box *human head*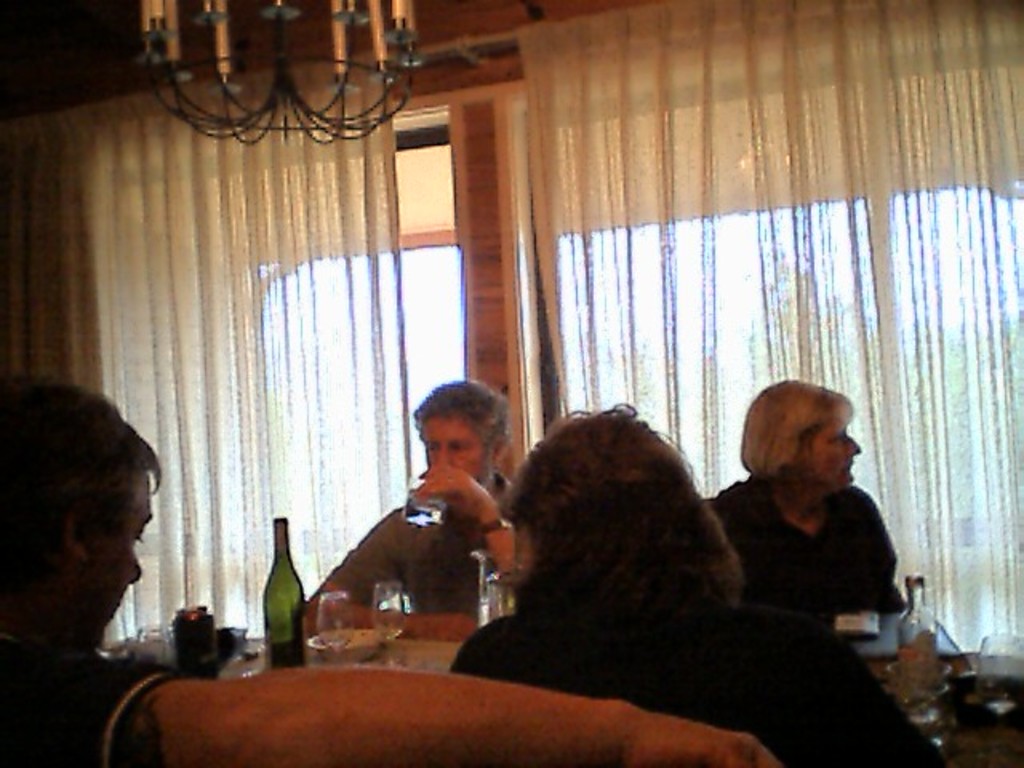
crop(744, 378, 867, 491)
